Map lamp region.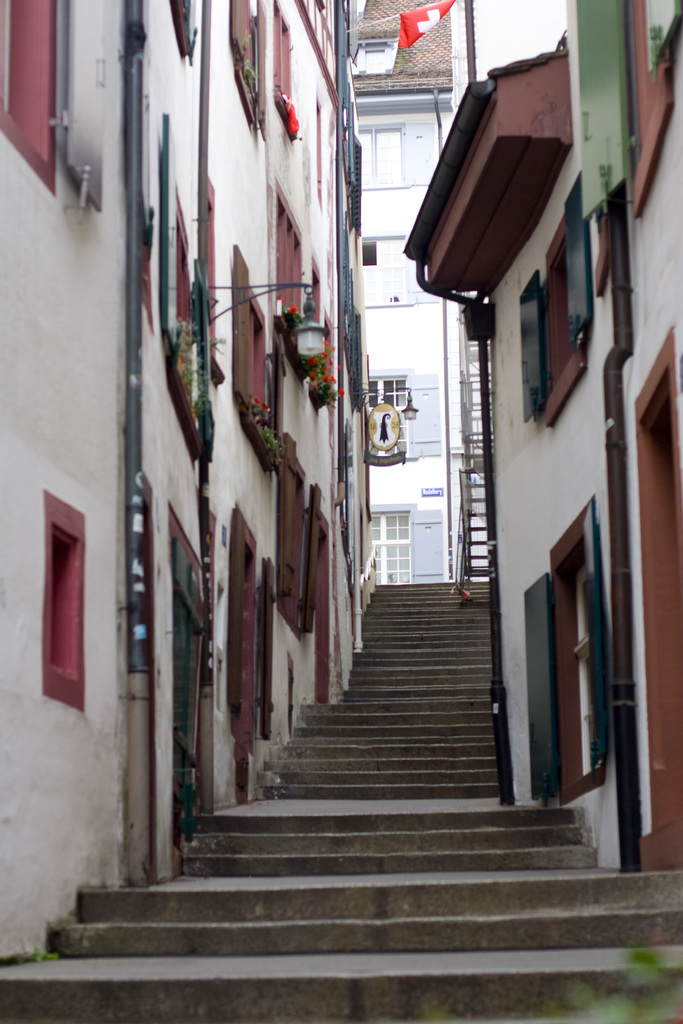
Mapped to (left=195, top=255, right=327, bottom=457).
